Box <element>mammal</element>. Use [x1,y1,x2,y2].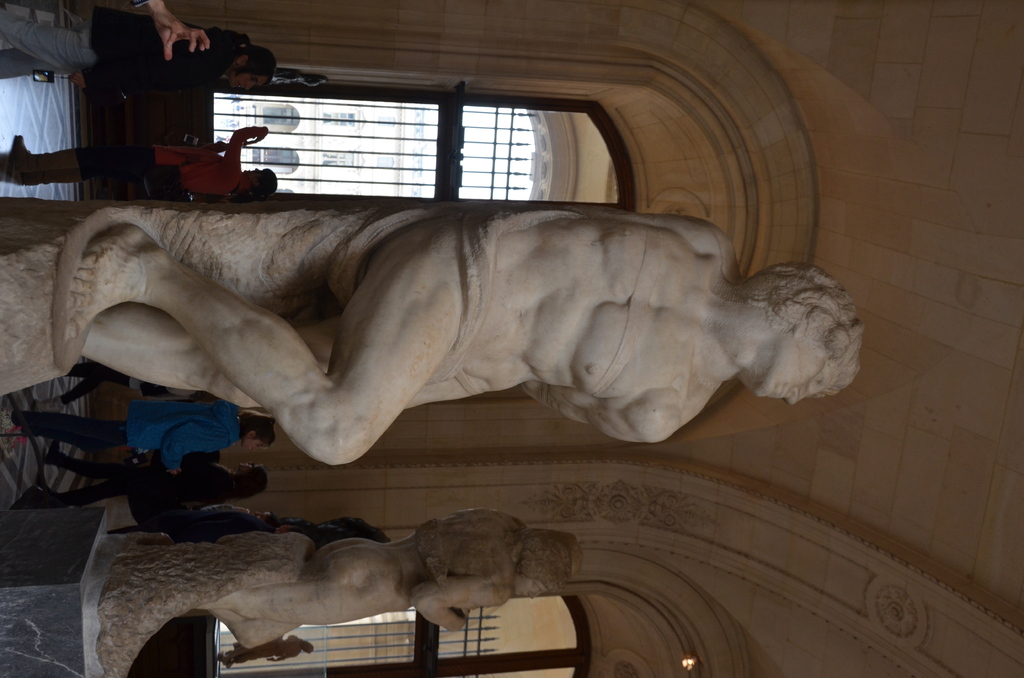
[0,11,276,86].
